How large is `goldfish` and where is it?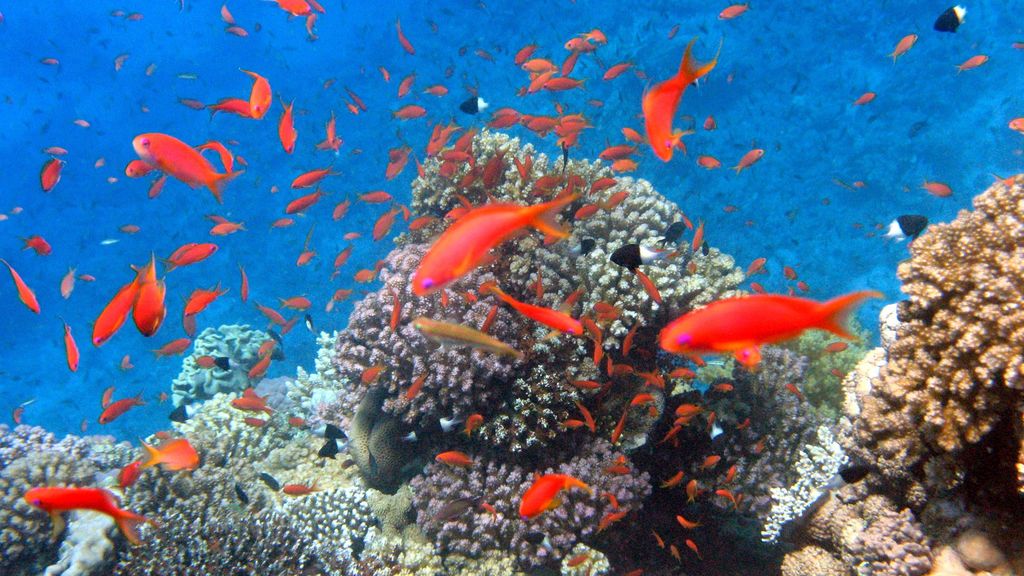
Bounding box: locate(684, 539, 701, 557).
